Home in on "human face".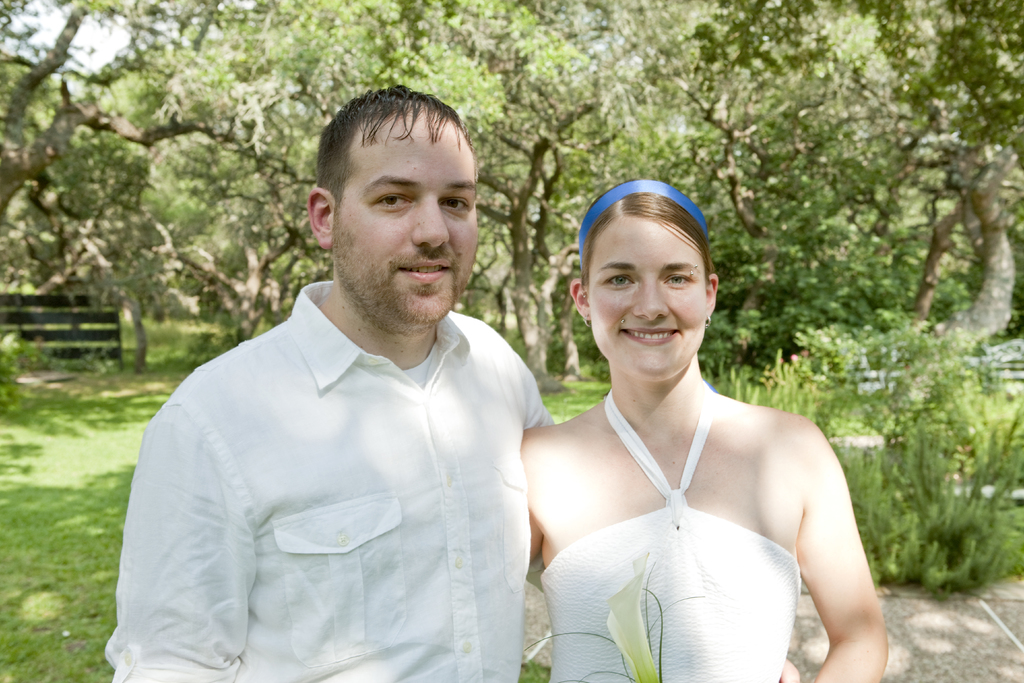
Homed in at Rect(335, 115, 480, 325).
